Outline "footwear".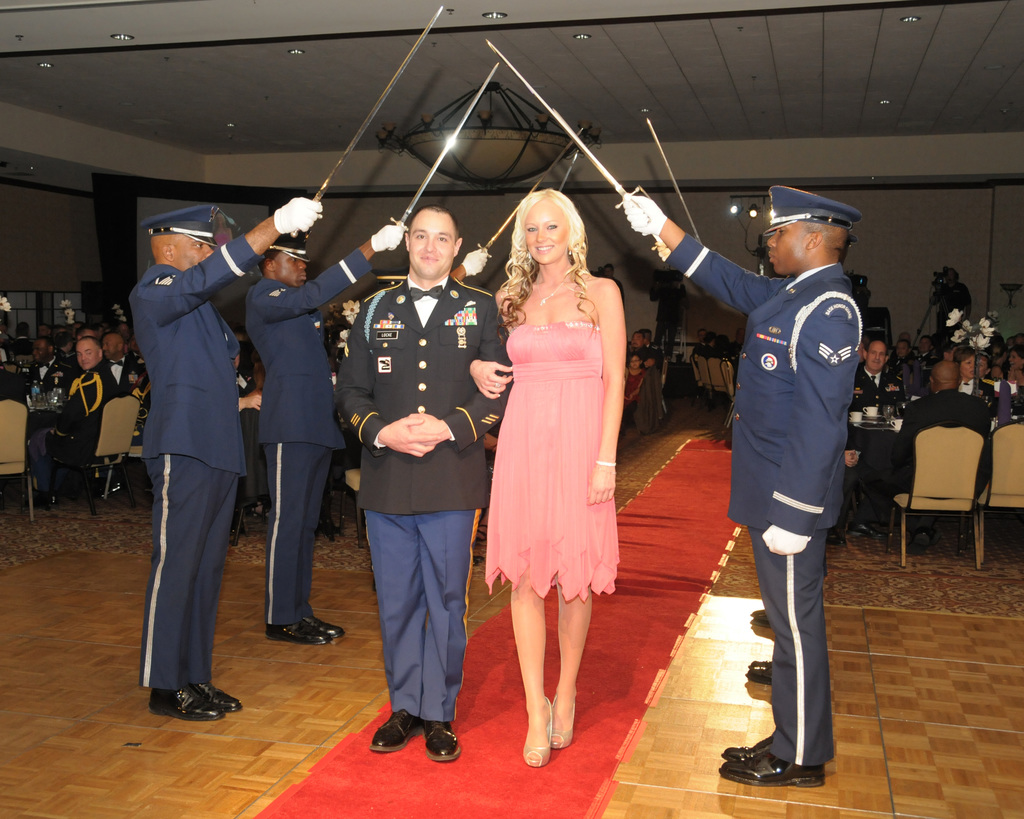
Outline: bbox=(191, 678, 241, 713).
